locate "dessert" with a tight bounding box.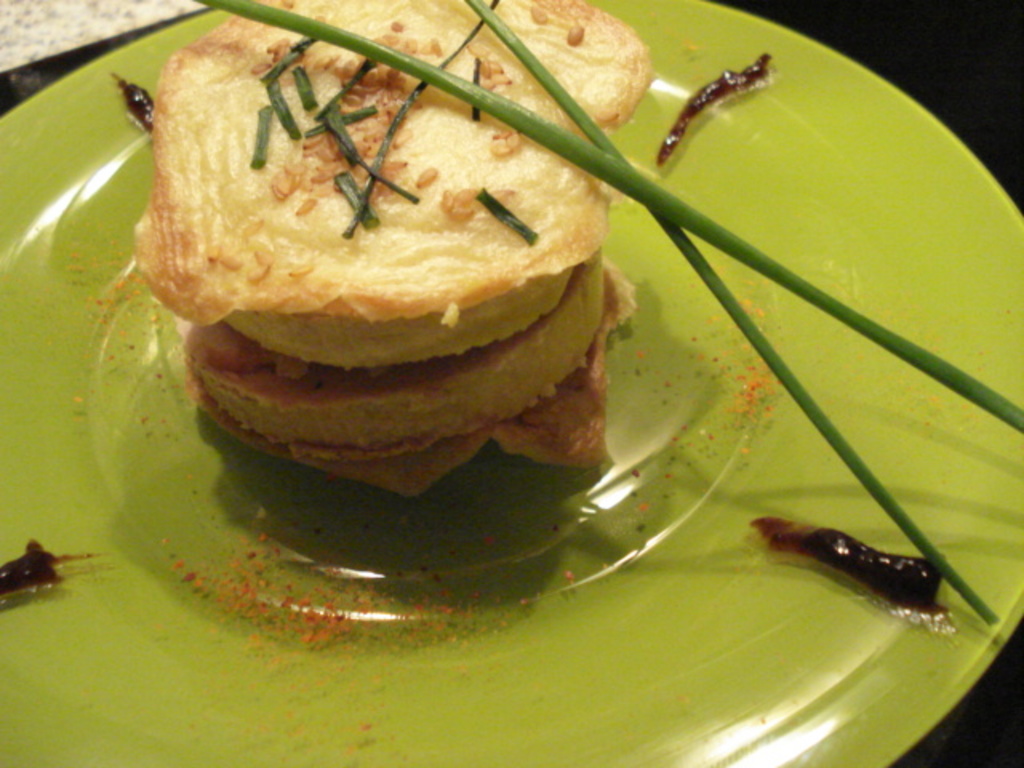
left=141, top=48, right=600, bottom=454.
